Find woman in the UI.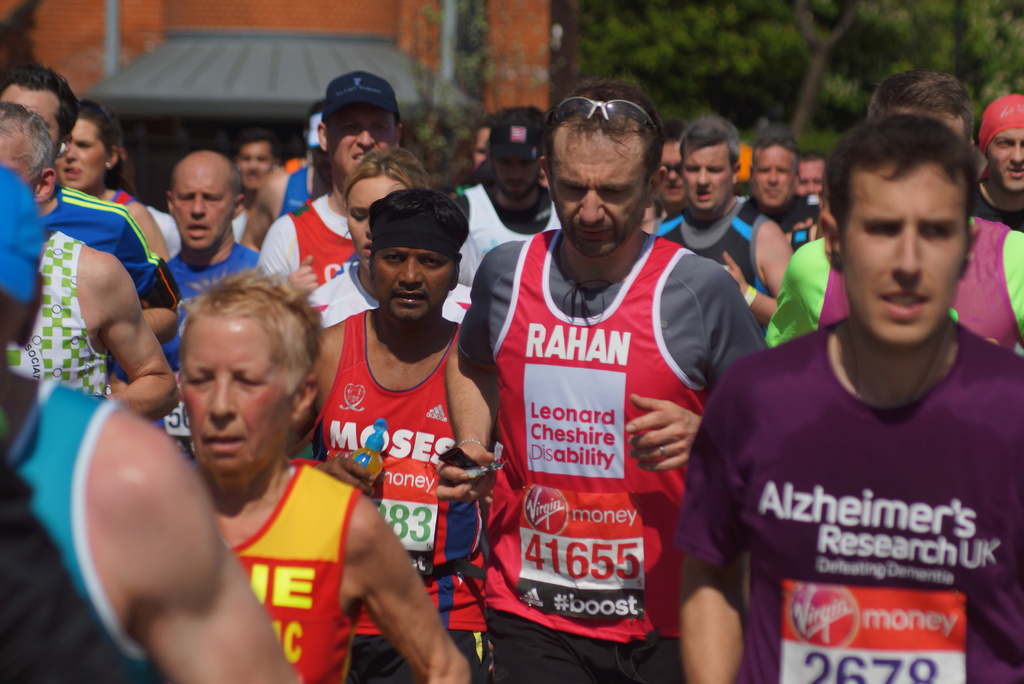
UI element at 57/102/168/254.
